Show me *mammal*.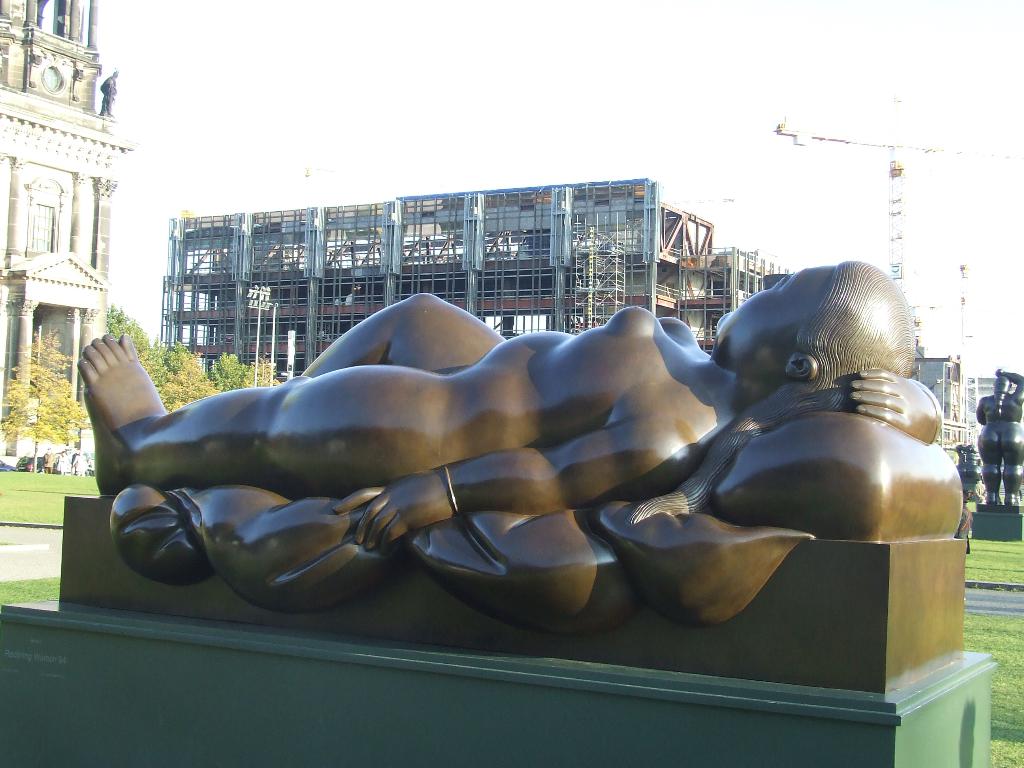
*mammal* is here: <bbox>58, 450, 68, 476</bbox>.
